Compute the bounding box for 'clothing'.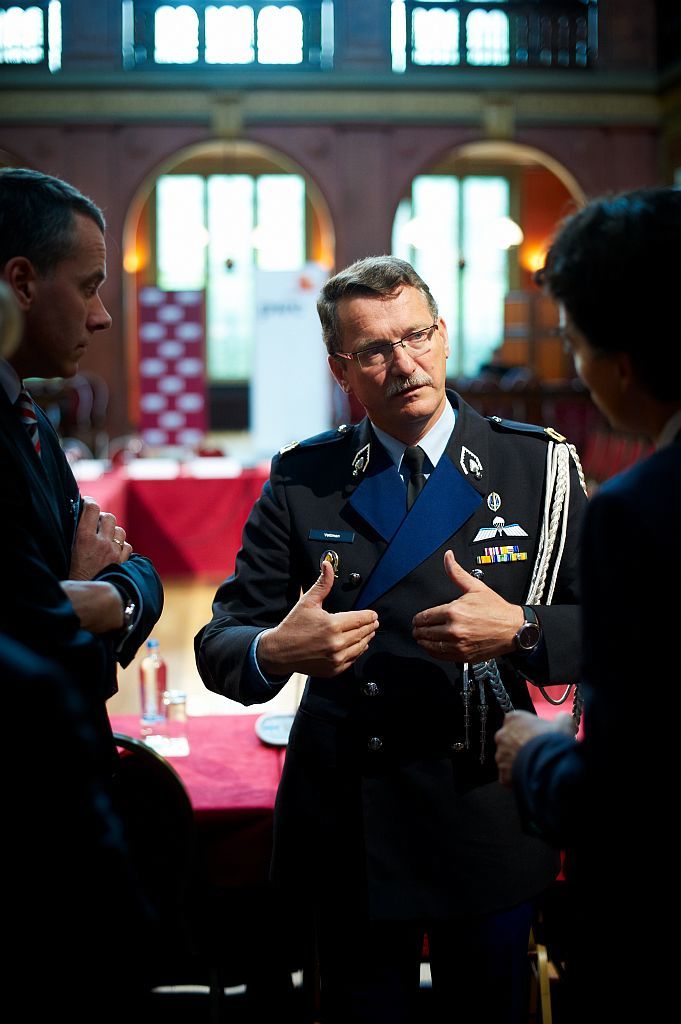
bbox(0, 367, 159, 1023).
